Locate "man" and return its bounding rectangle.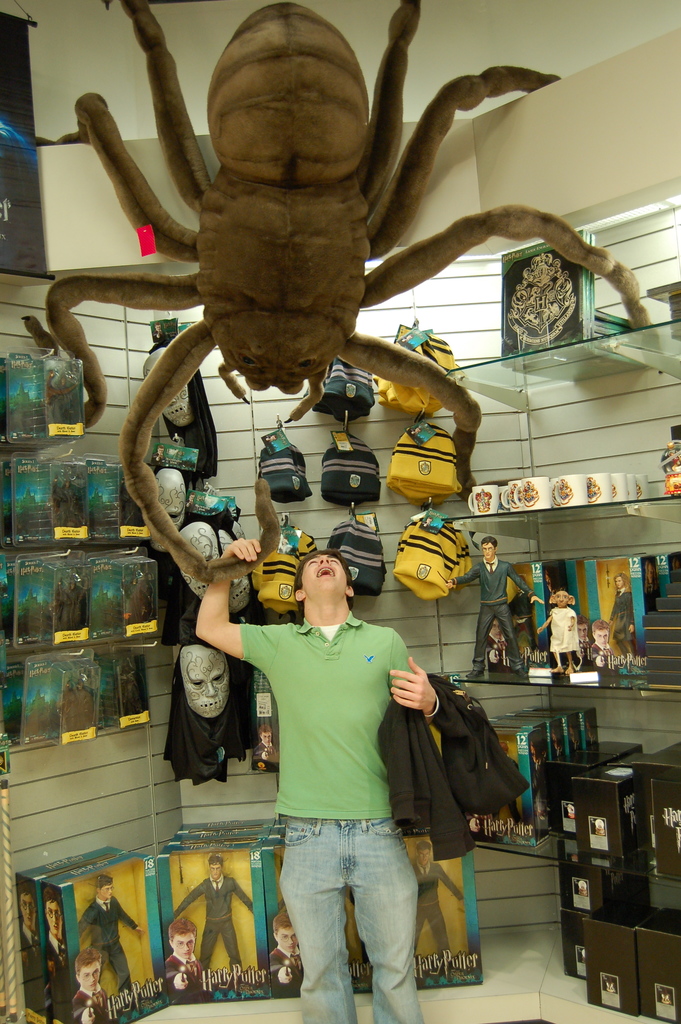
[x1=406, y1=838, x2=463, y2=973].
